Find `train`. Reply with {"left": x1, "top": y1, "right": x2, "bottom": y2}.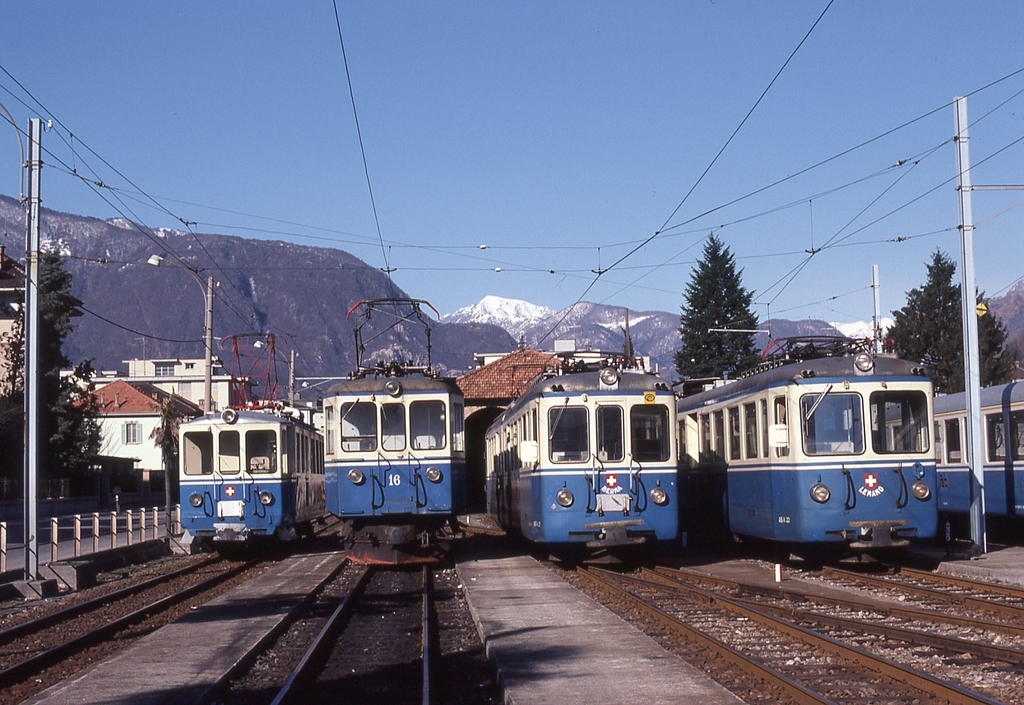
{"left": 173, "top": 329, "right": 337, "bottom": 555}.
